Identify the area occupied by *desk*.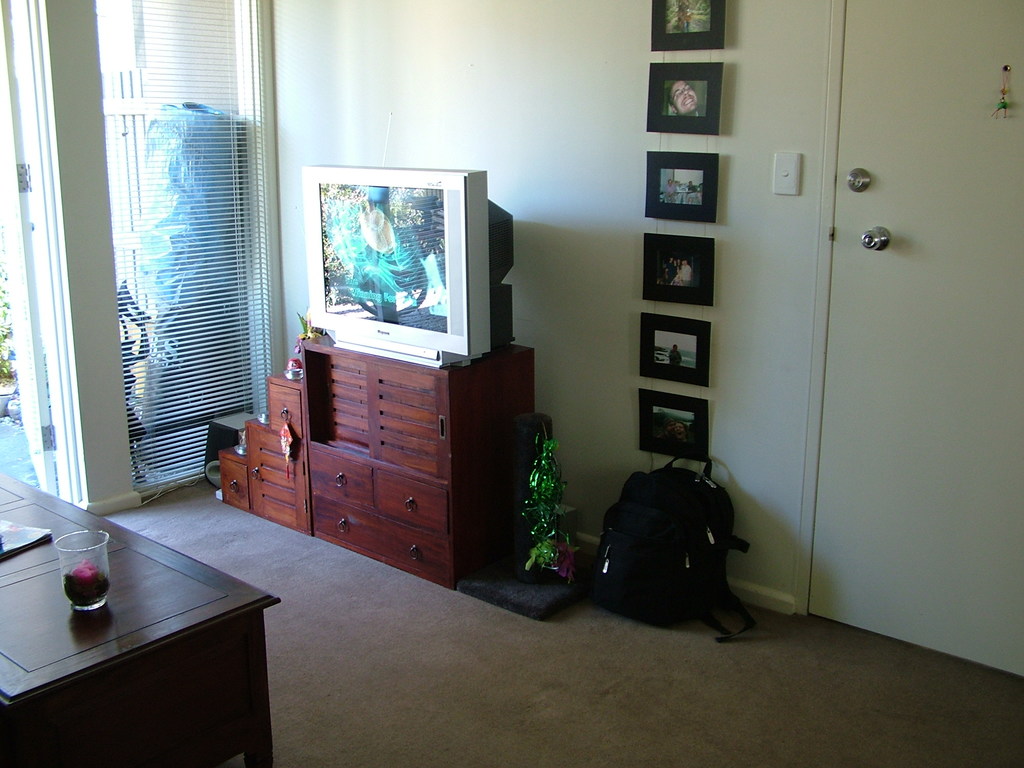
Area: box=[218, 327, 531, 597].
